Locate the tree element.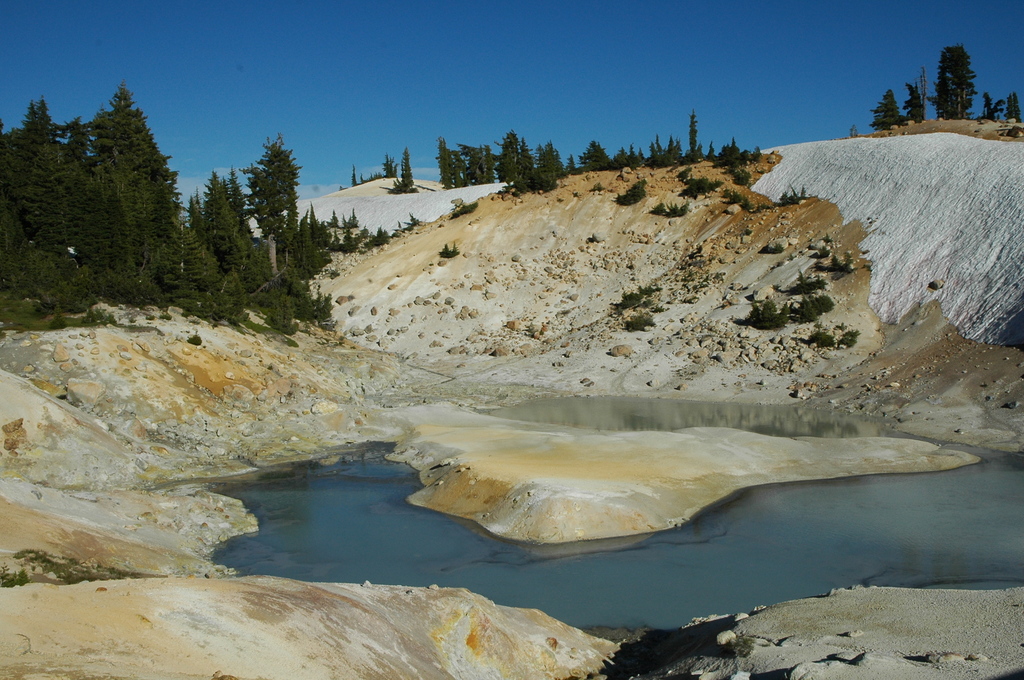
Element bbox: {"left": 865, "top": 89, "right": 904, "bottom": 132}.
